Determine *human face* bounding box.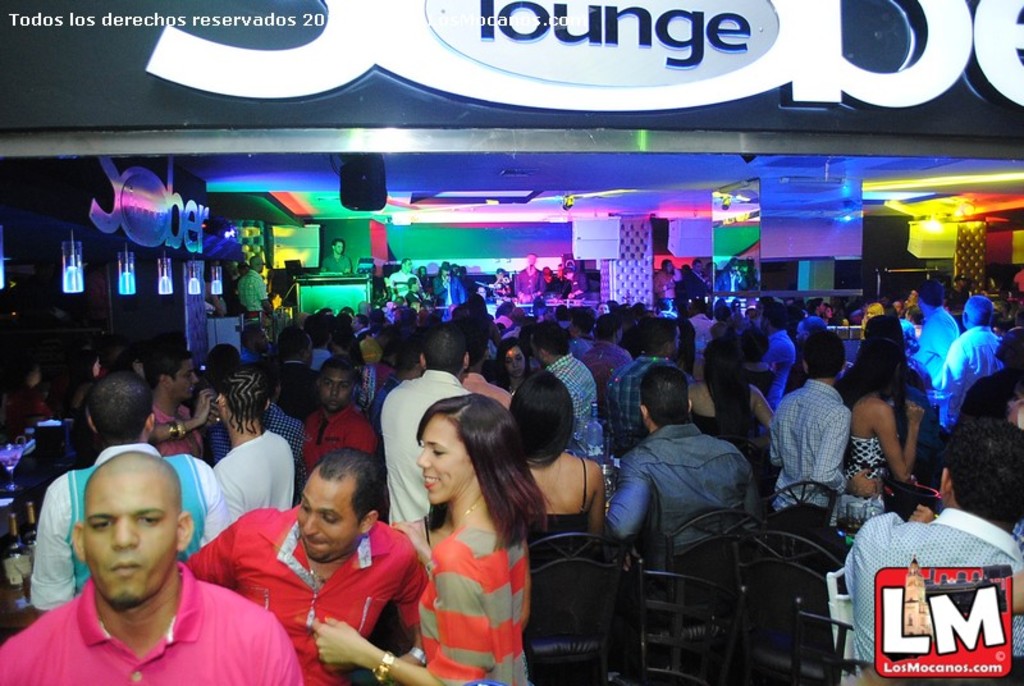
Determined: (415, 412, 474, 506).
